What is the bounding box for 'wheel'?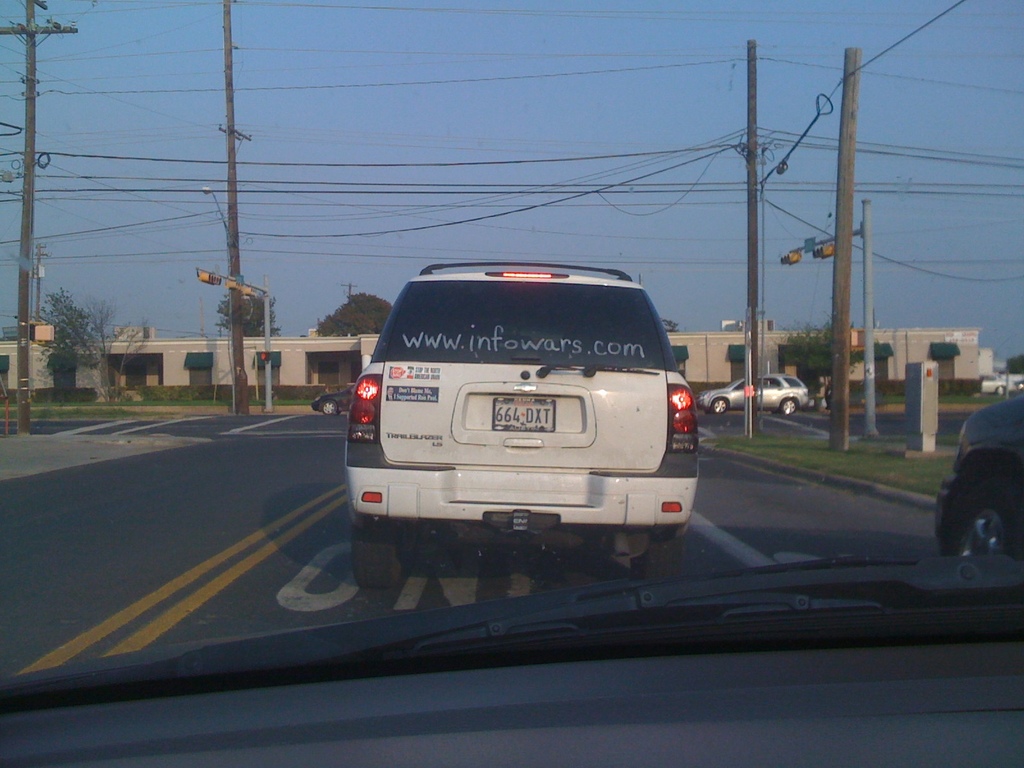
636/536/689/580.
